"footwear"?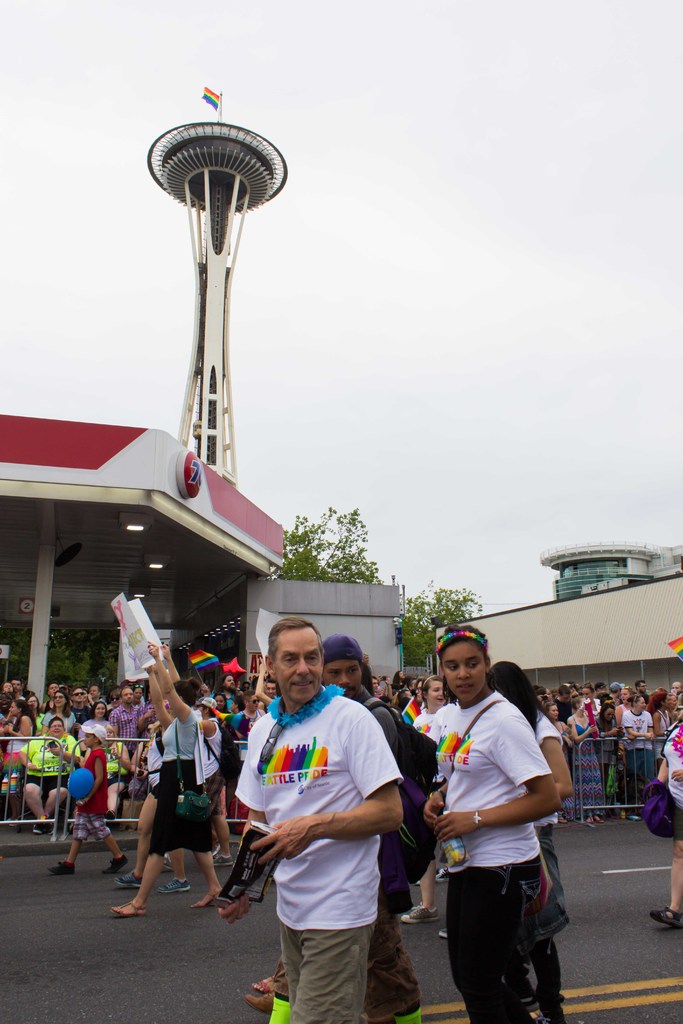
left=102, top=855, right=129, bottom=876
